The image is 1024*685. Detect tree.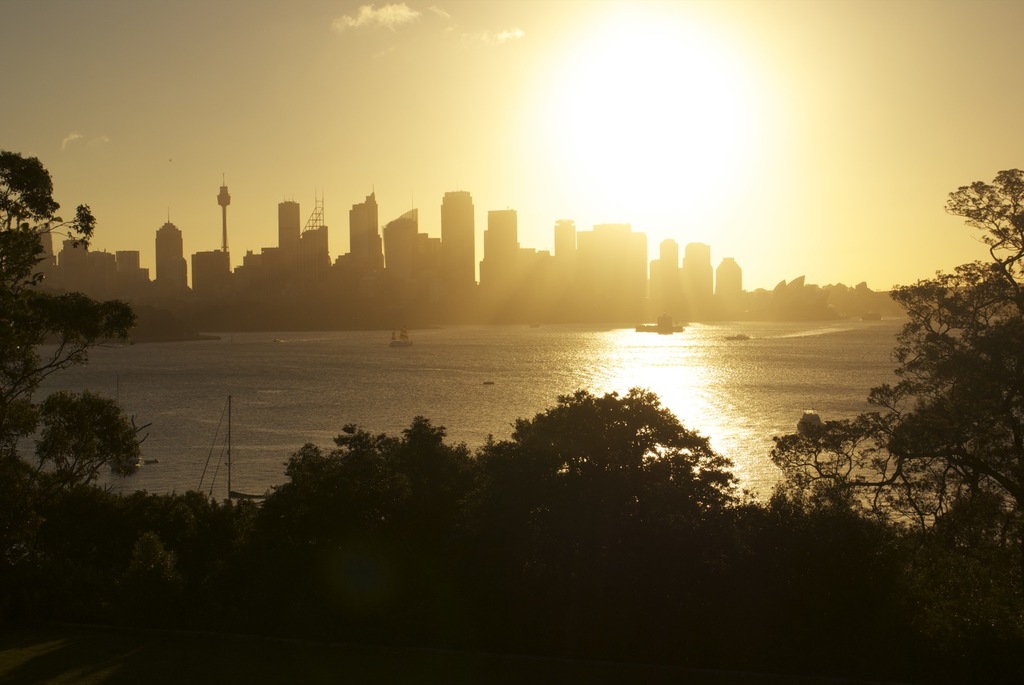
Detection: region(0, 143, 148, 490).
